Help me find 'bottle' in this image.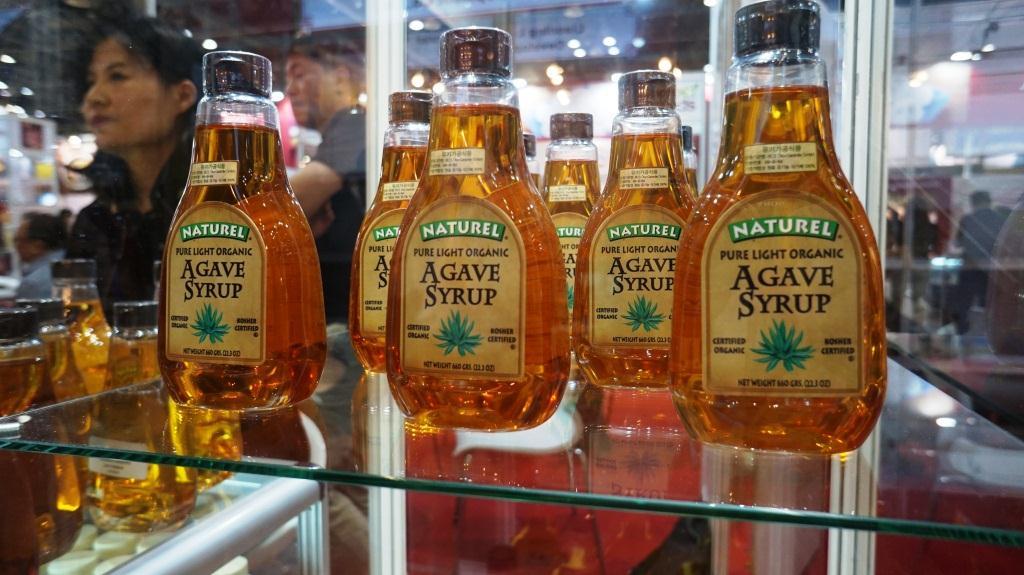
Found it: [left=152, top=46, right=321, bottom=417].
